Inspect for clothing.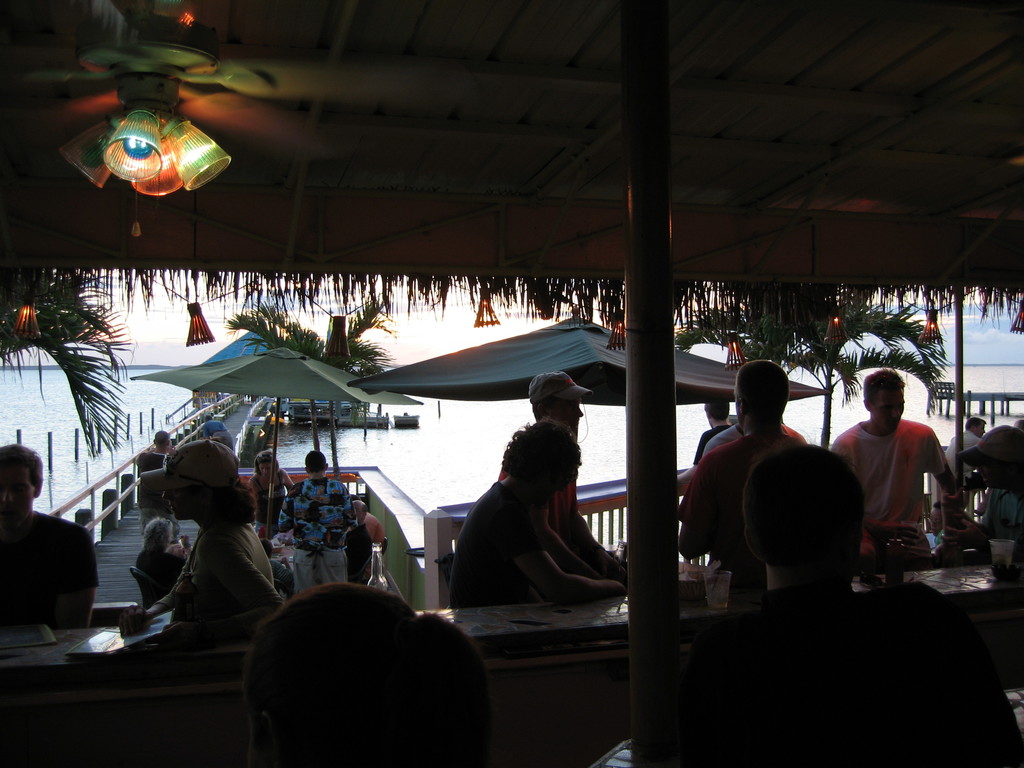
Inspection: BBox(0, 493, 102, 634).
